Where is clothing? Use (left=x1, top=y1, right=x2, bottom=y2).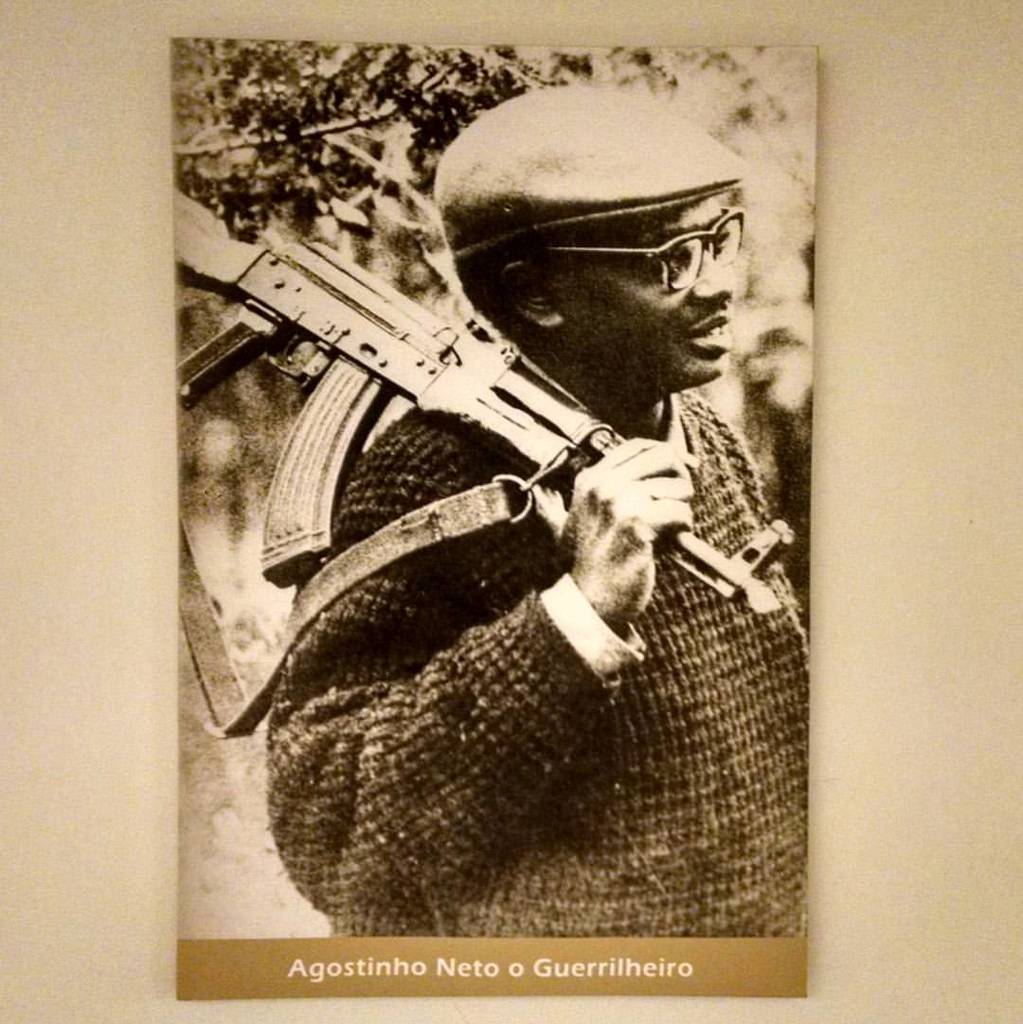
(left=207, top=288, right=785, bottom=958).
